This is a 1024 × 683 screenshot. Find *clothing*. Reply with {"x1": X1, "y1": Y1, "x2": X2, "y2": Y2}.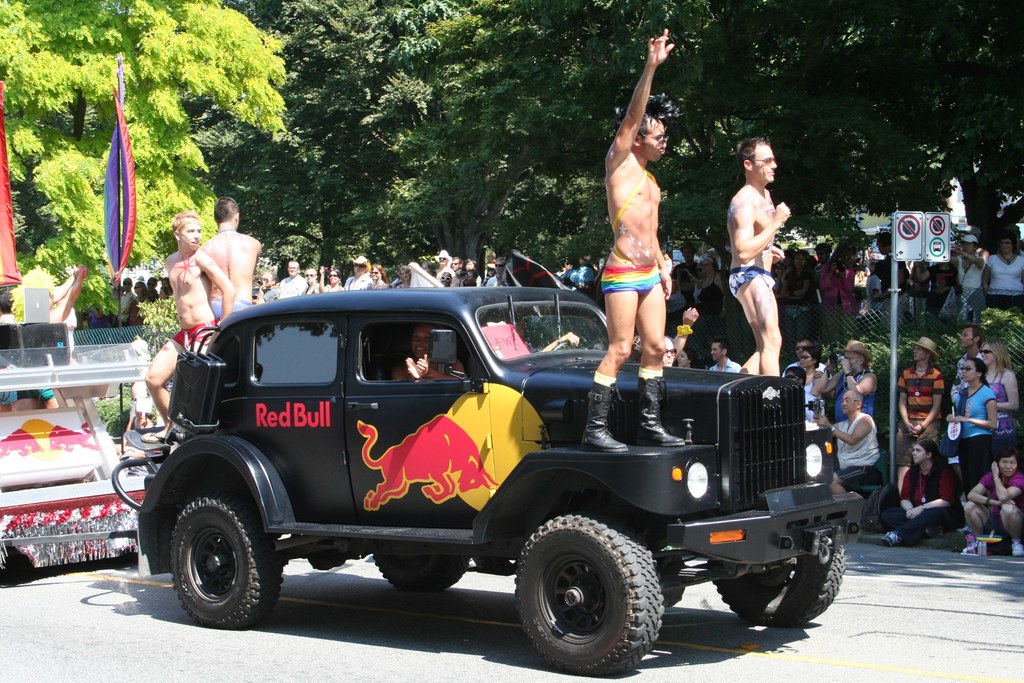
{"x1": 721, "y1": 265, "x2": 782, "y2": 299}.
